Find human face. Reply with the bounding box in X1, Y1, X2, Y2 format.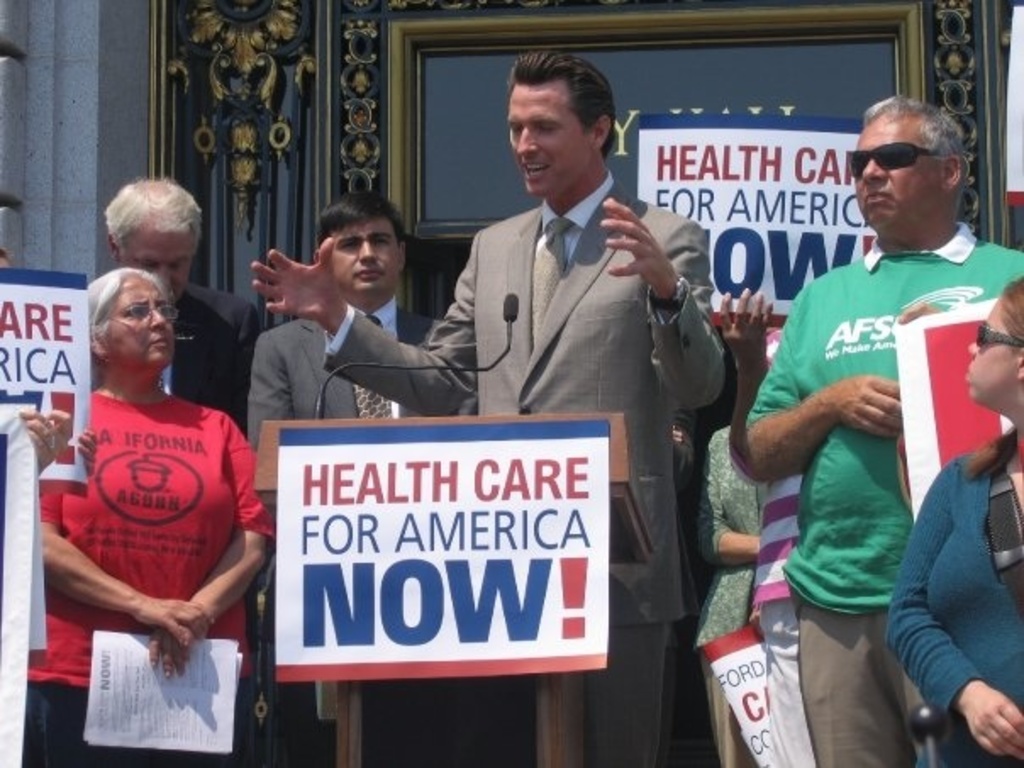
332, 217, 403, 292.
